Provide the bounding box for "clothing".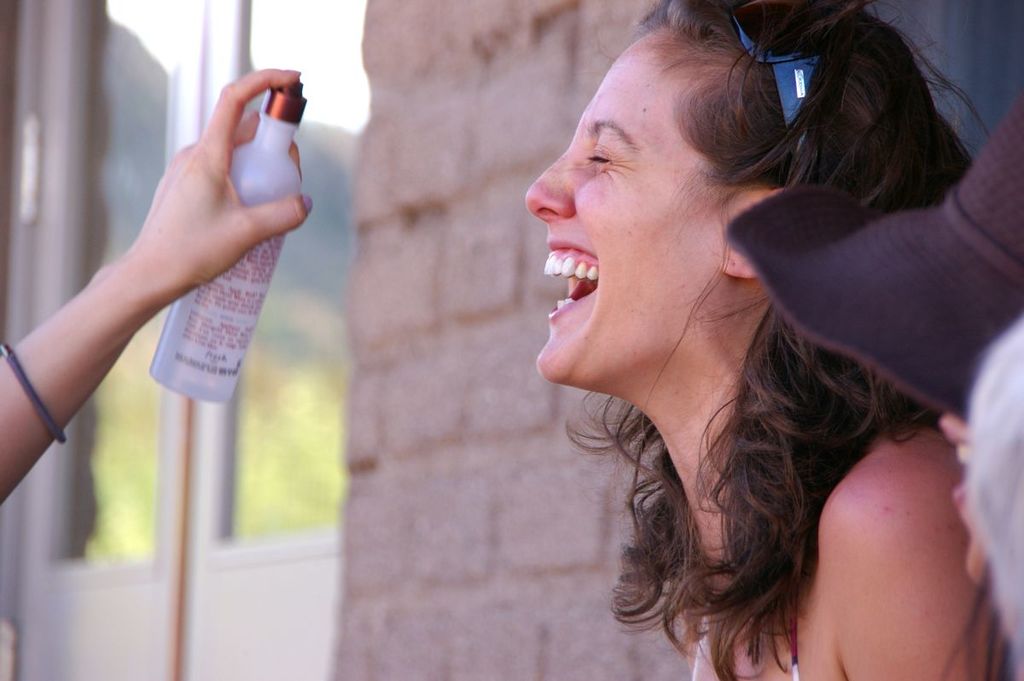
{"x1": 728, "y1": 81, "x2": 1023, "y2": 441}.
